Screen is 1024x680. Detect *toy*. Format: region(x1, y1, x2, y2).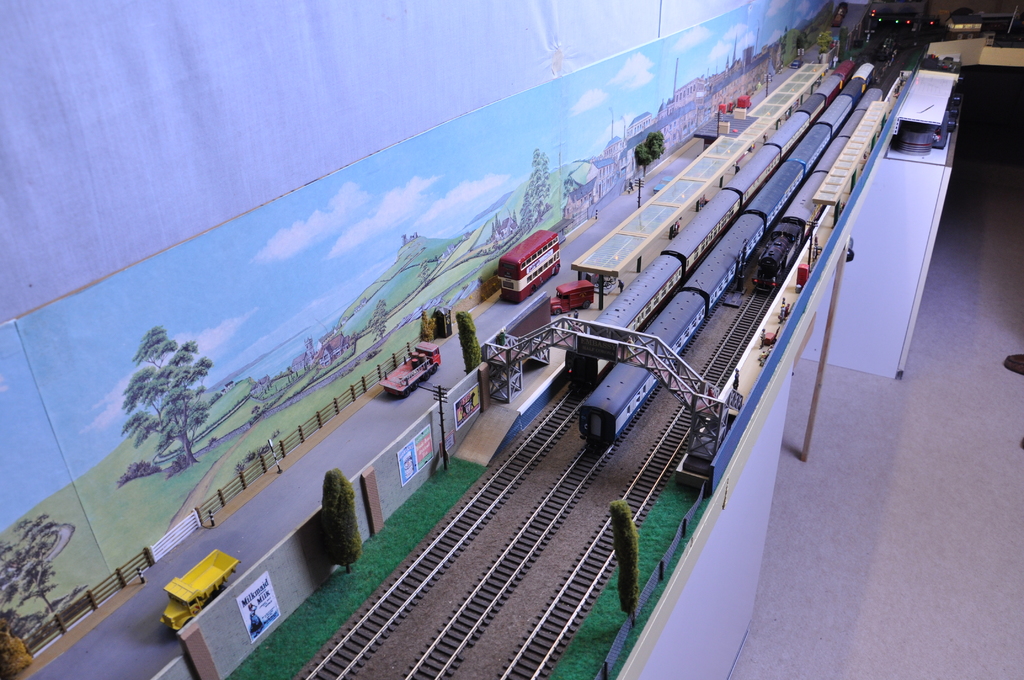
region(159, 547, 245, 633).
